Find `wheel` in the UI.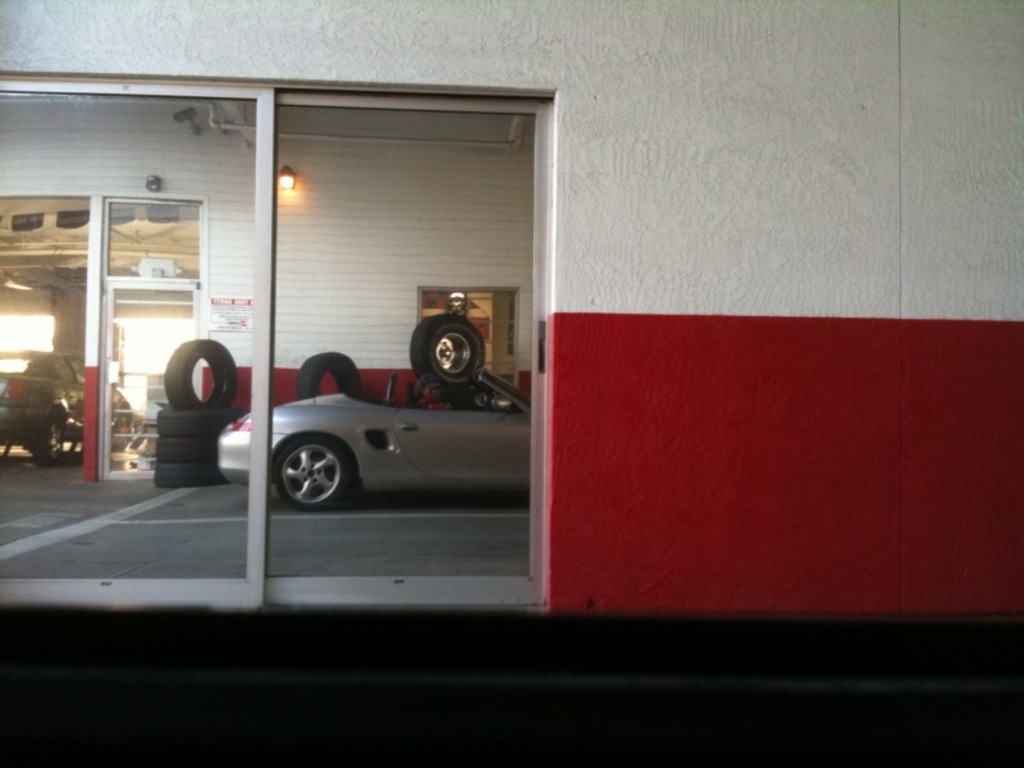
UI element at 410, 310, 488, 396.
